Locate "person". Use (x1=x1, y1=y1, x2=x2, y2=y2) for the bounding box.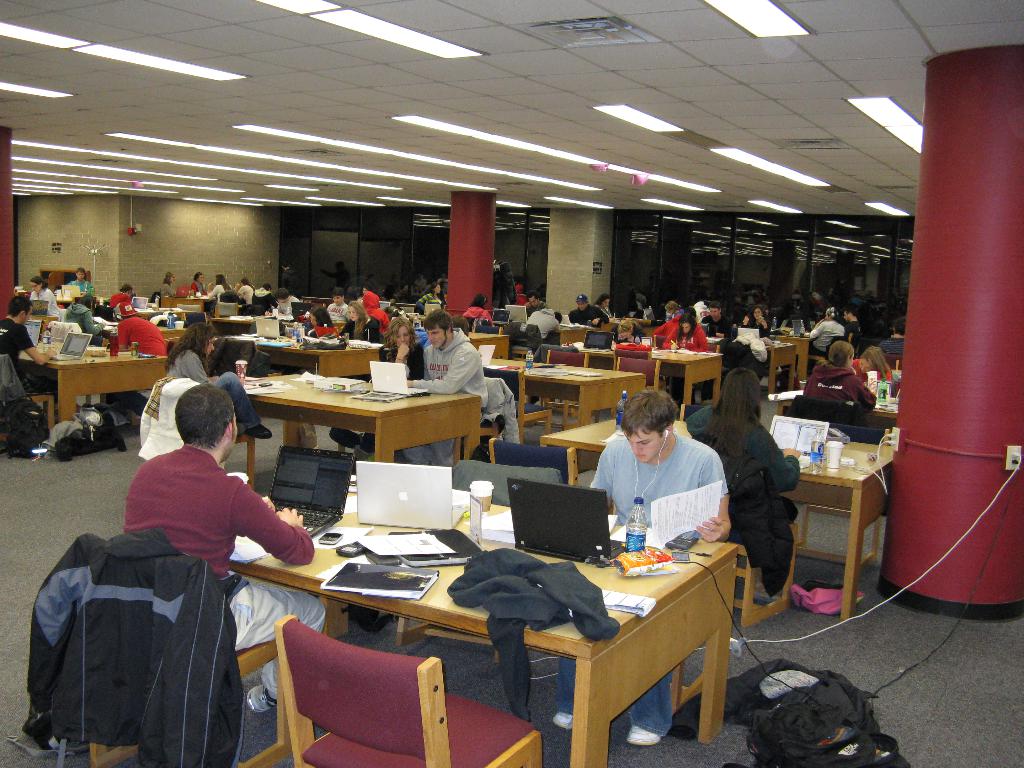
(x1=250, y1=278, x2=282, y2=308).
